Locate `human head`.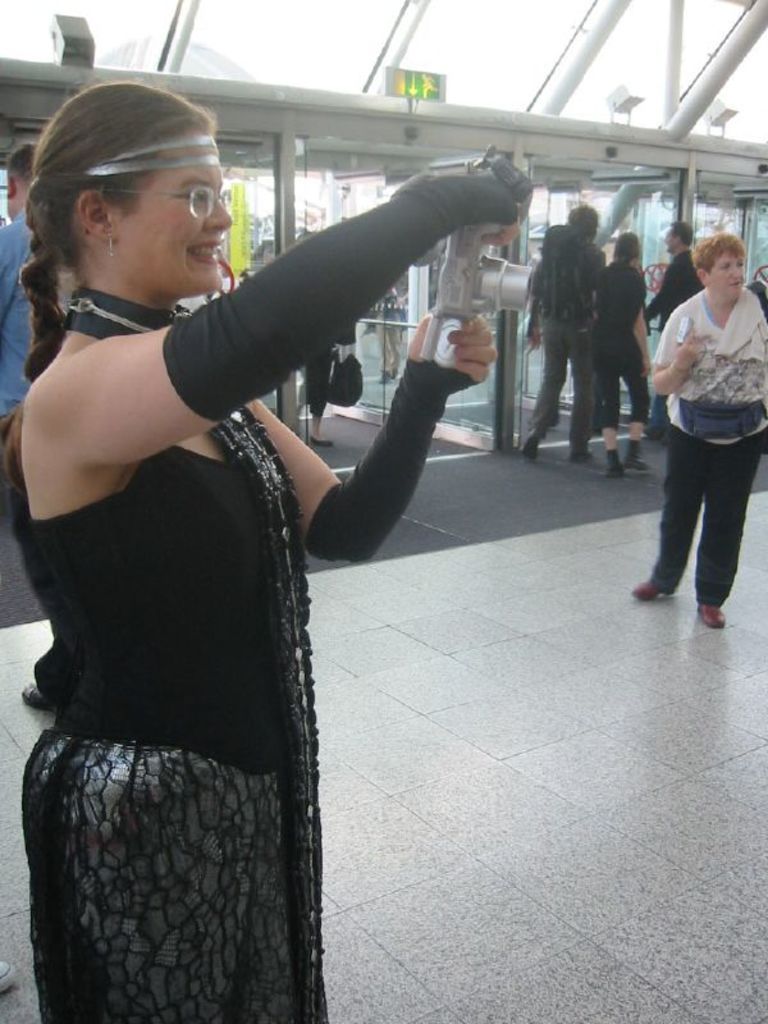
Bounding box: locate(609, 227, 640, 266).
